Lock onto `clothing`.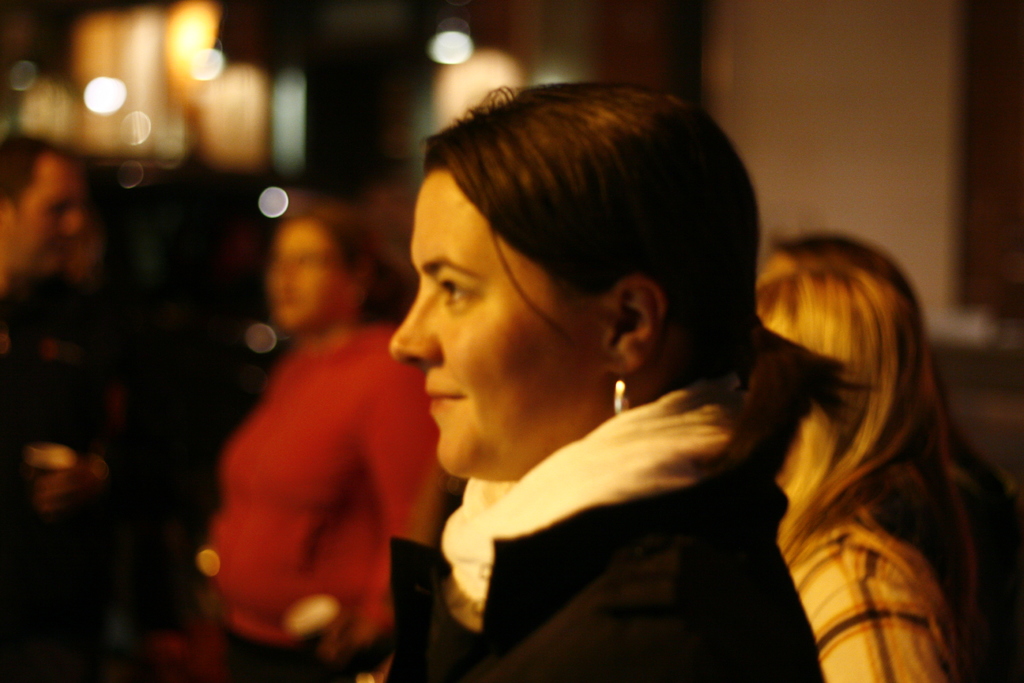
Locked: (left=379, top=367, right=830, bottom=682).
